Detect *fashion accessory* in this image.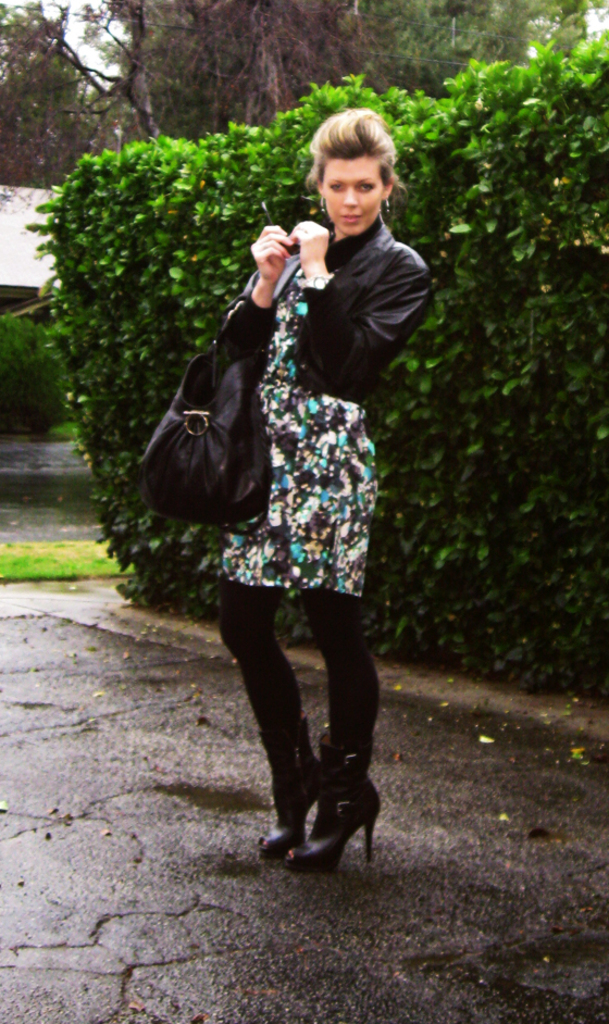
Detection: 316/188/328/218.
